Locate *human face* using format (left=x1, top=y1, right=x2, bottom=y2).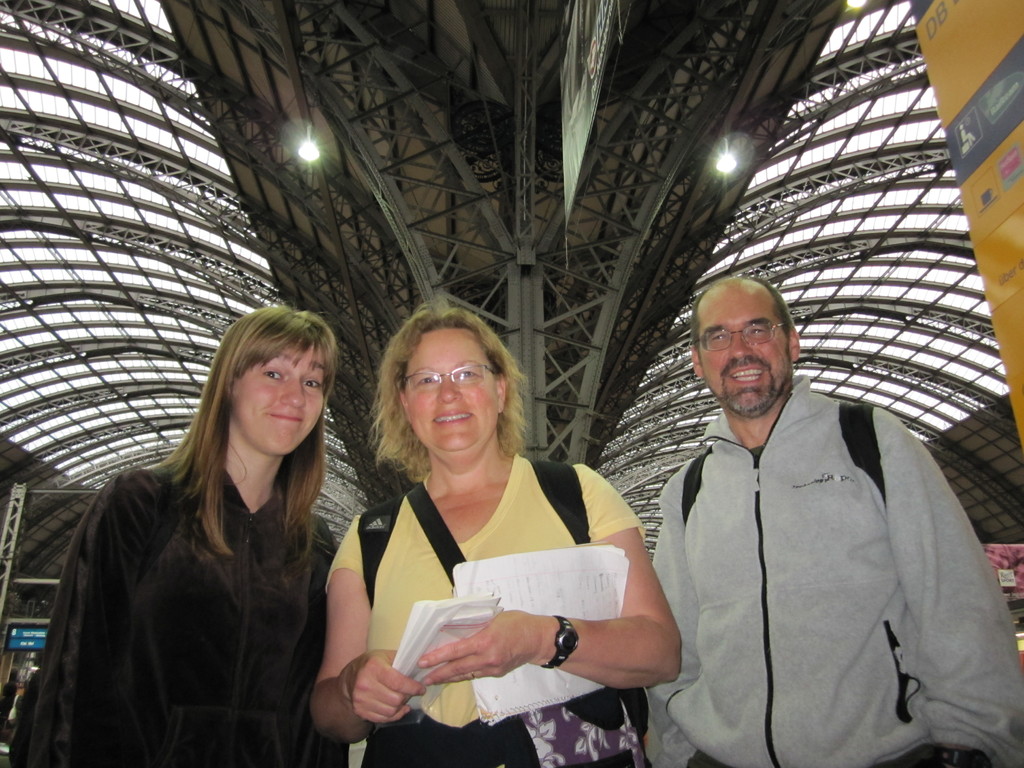
(left=404, top=317, right=492, bottom=442).
